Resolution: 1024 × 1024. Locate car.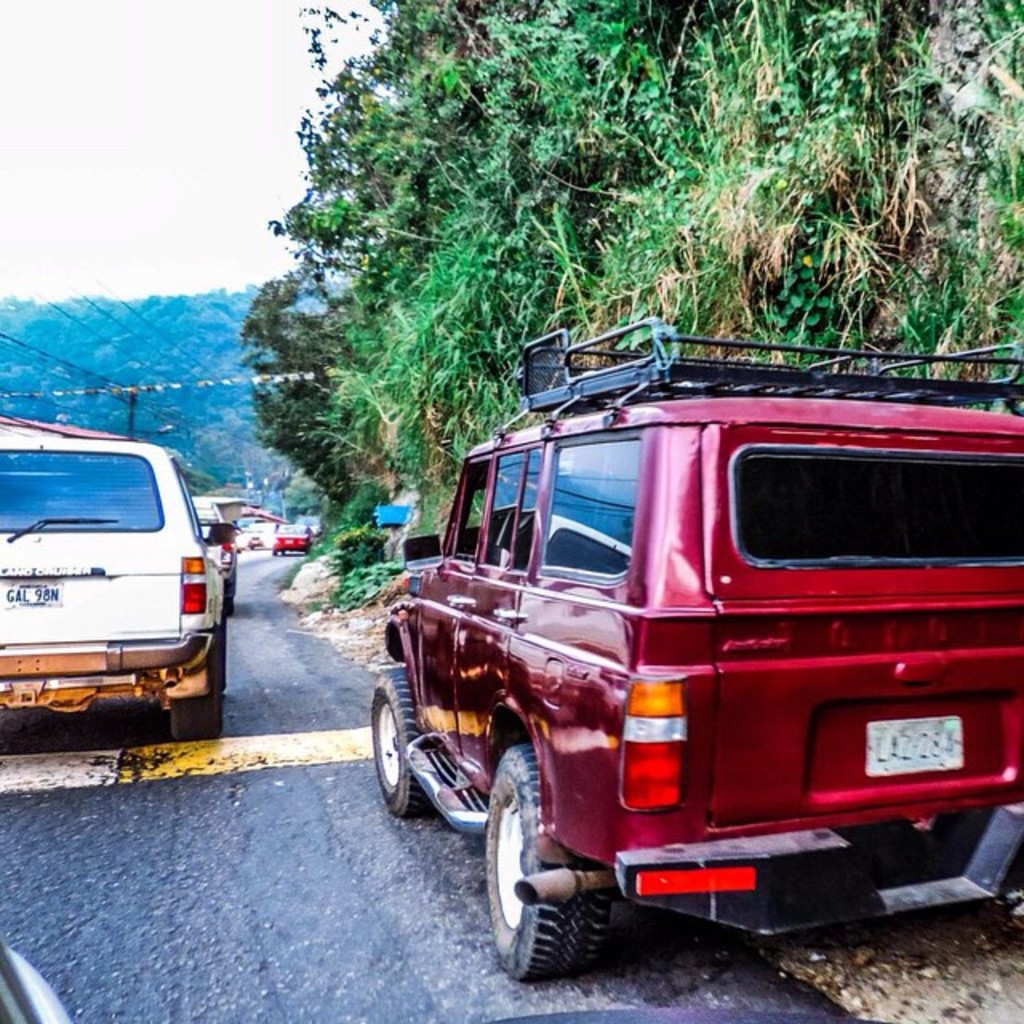
8 426 251 749.
